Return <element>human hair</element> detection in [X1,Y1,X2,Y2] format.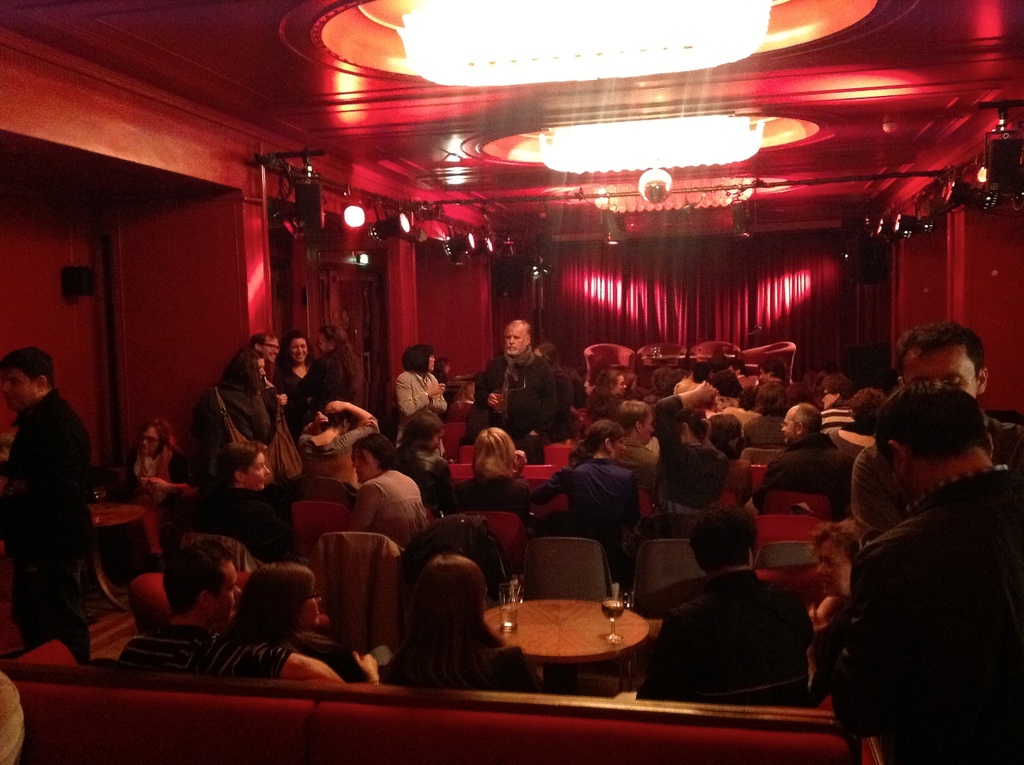
[657,365,680,396].
